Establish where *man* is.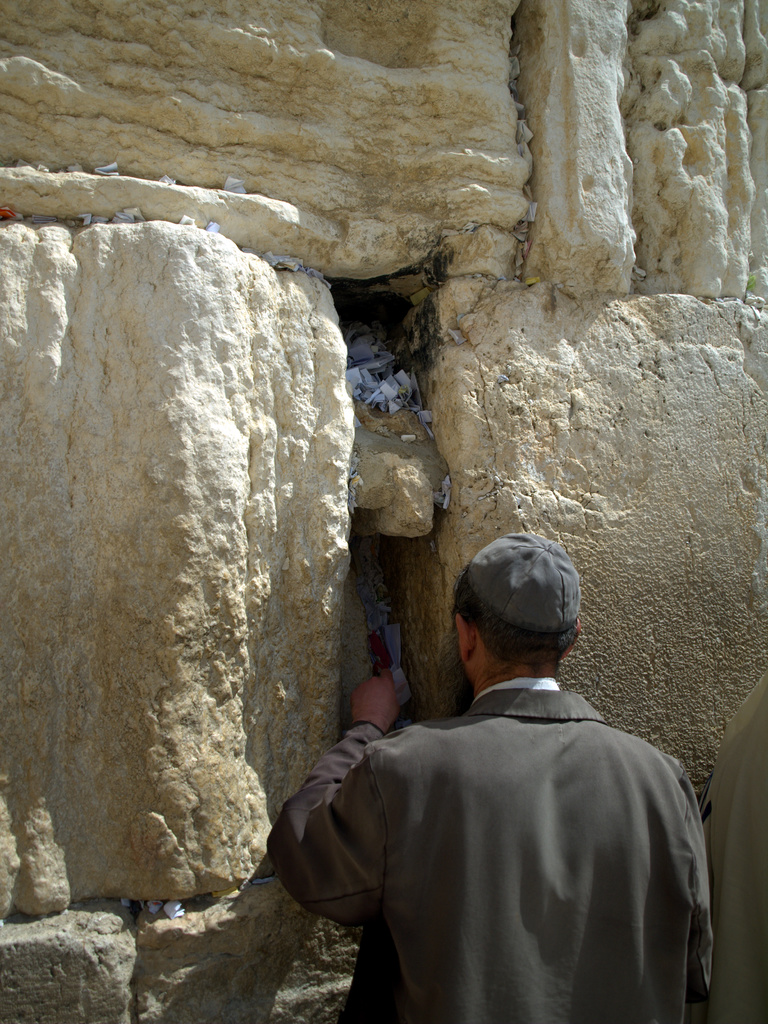
Established at left=293, top=532, right=743, bottom=1023.
